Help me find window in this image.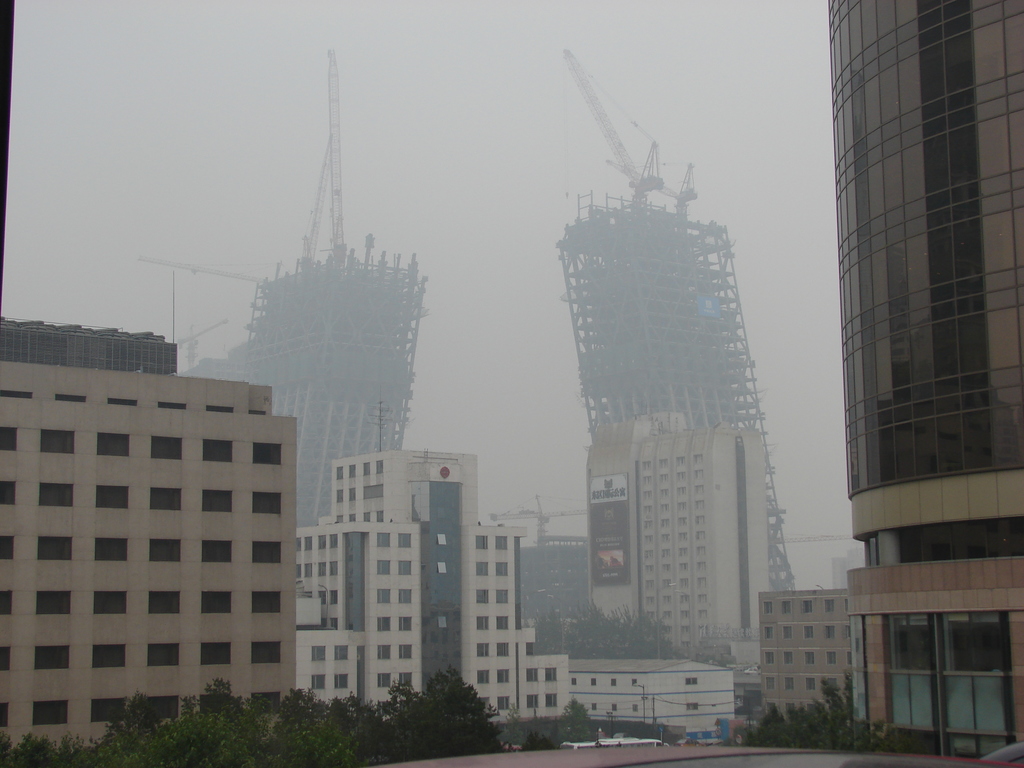
Found it: x1=93, y1=644, x2=127, y2=670.
